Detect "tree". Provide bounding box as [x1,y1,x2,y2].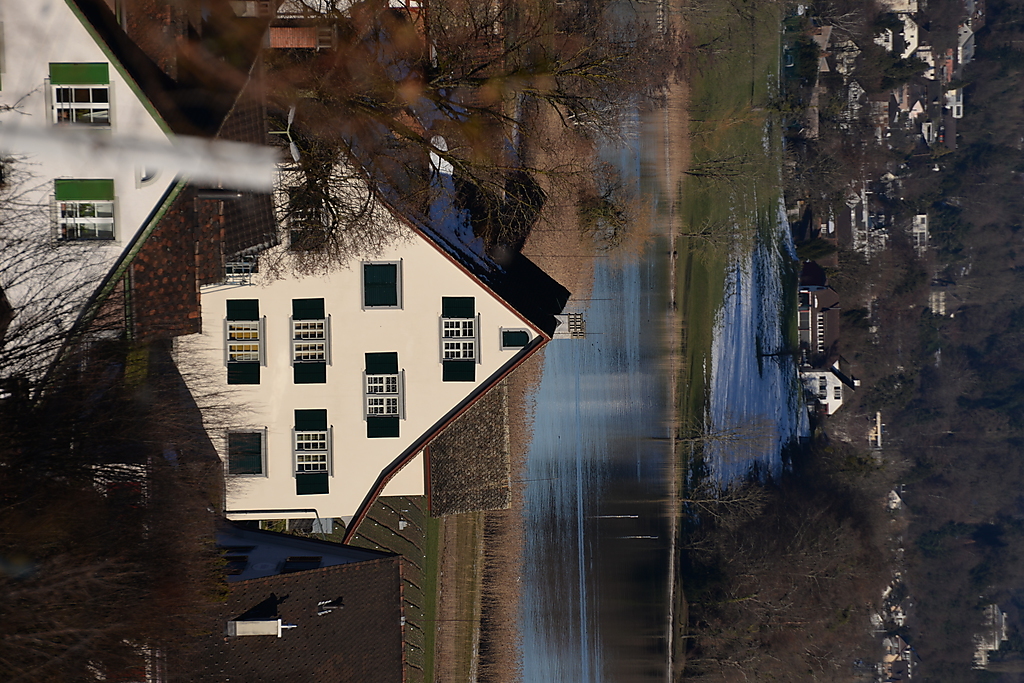
[679,207,764,262].
